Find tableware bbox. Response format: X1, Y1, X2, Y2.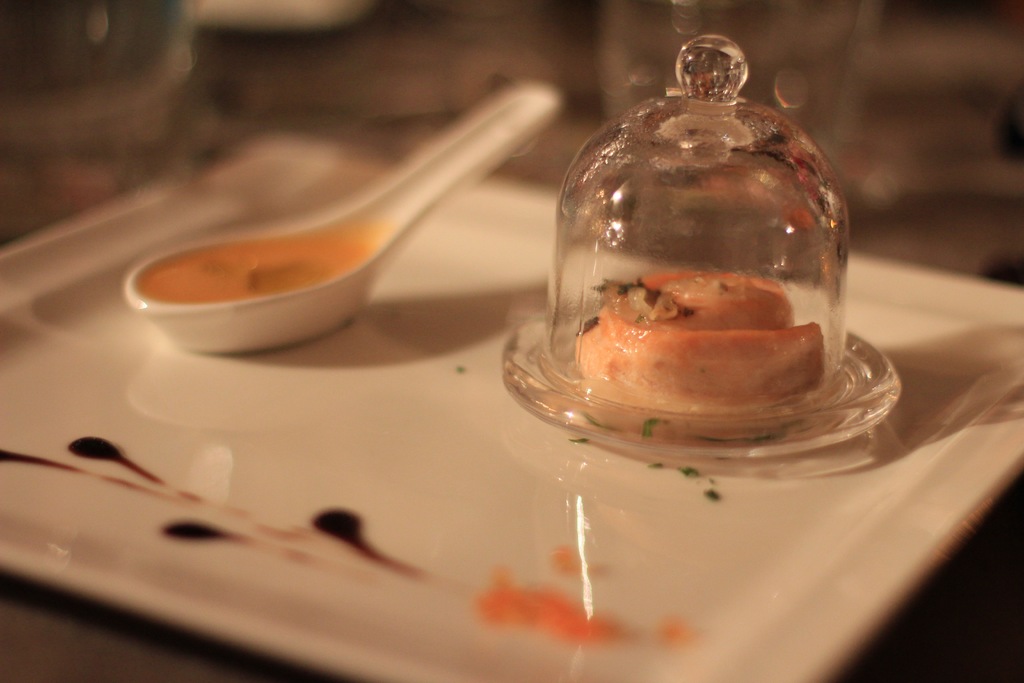
502, 27, 908, 476.
